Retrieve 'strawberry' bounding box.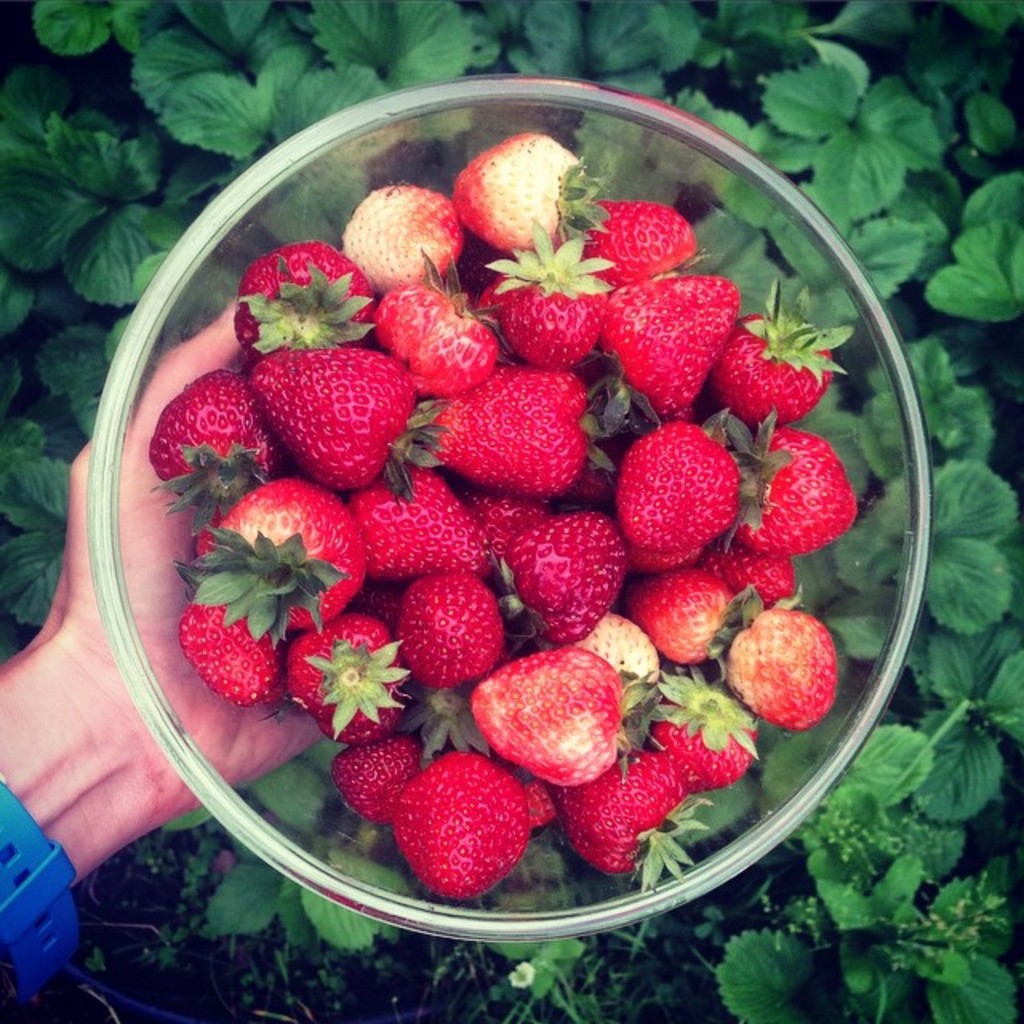
Bounding box: (left=338, top=182, right=474, bottom=285).
